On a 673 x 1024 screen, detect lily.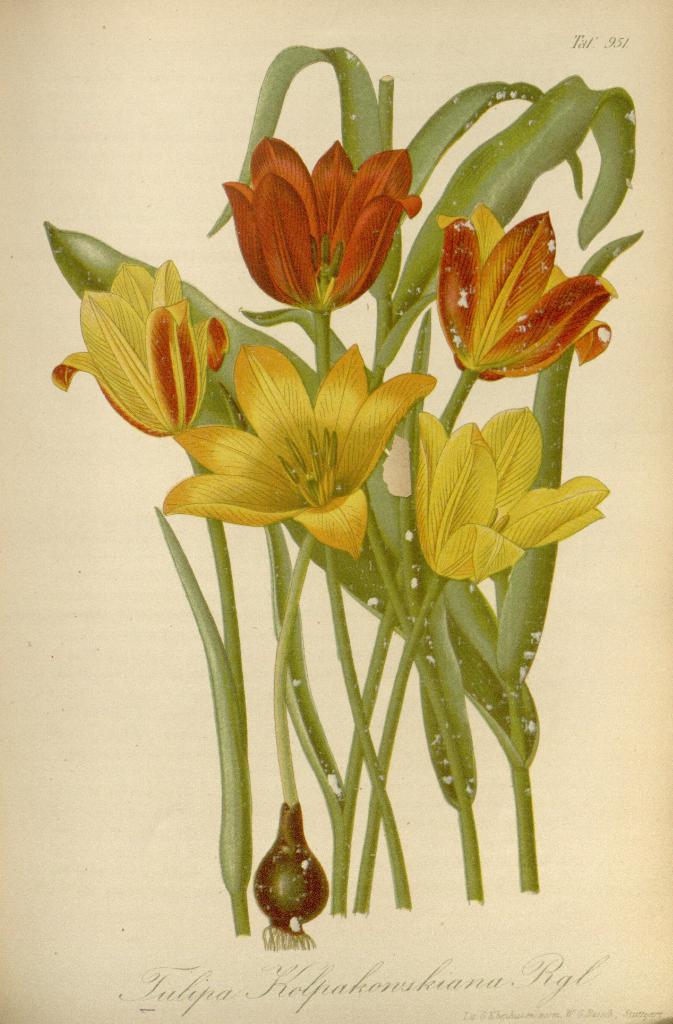
[218, 132, 421, 319].
